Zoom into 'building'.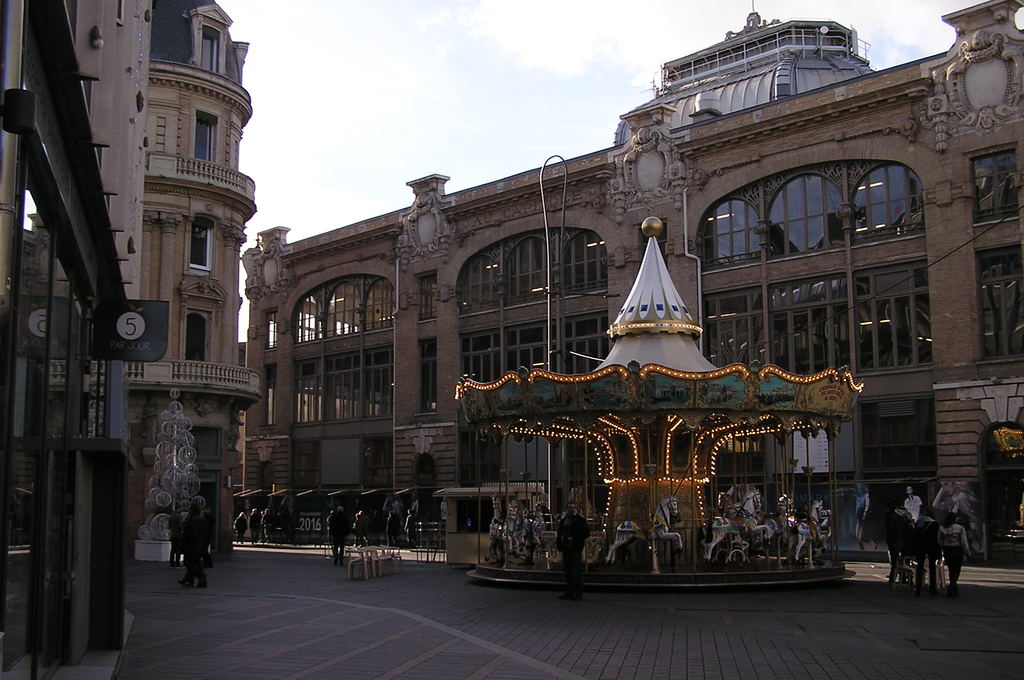
Zoom target: 239,0,1023,571.
